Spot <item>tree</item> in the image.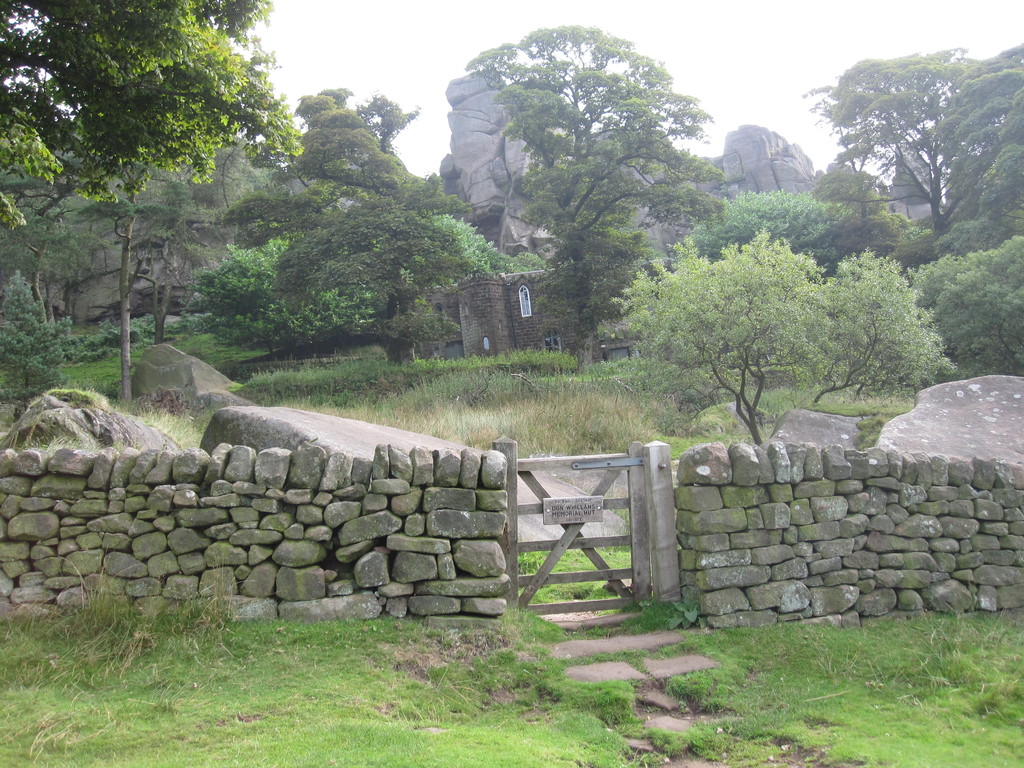
<item>tree</item> found at <region>689, 185, 843, 266</region>.
